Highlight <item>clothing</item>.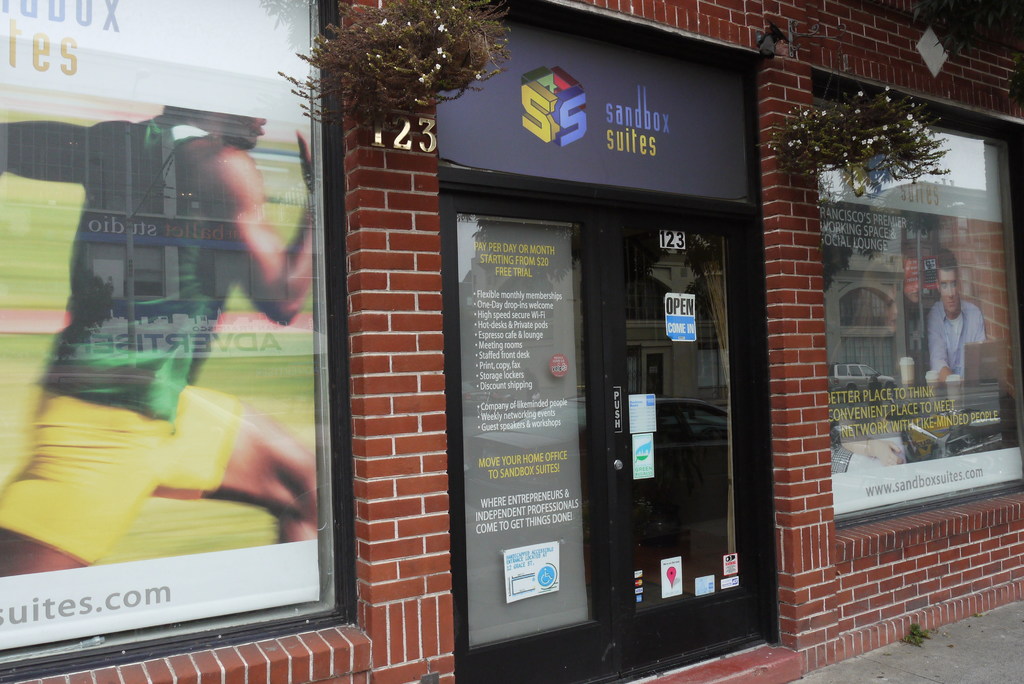
Highlighted region: (22,148,332,620).
